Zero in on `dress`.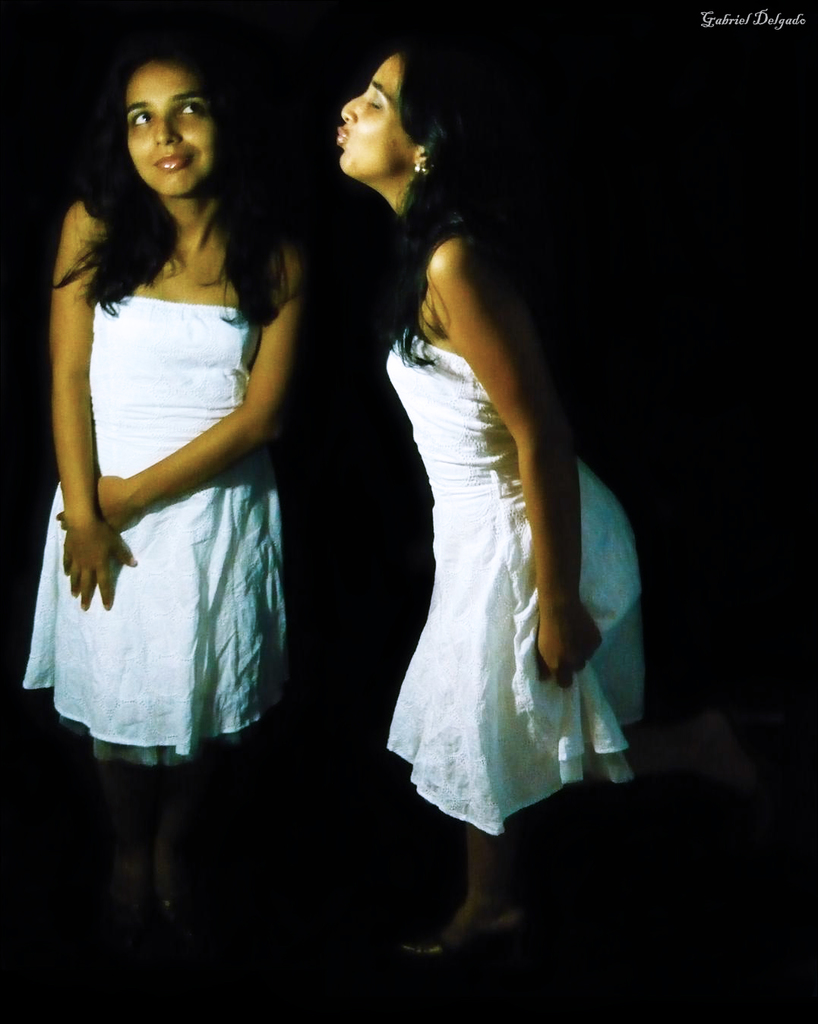
Zeroed in: {"left": 387, "top": 327, "right": 643, "bottom": 830}.
